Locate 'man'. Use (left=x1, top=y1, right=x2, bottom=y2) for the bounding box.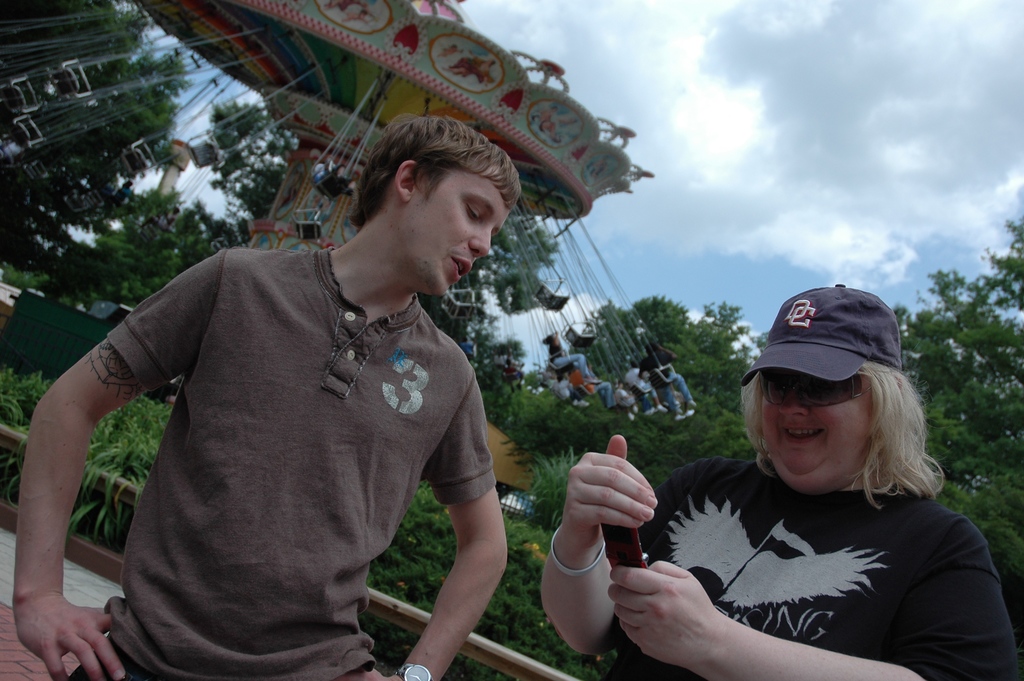
(left=550, top=284, right=1023, bottom=680).
